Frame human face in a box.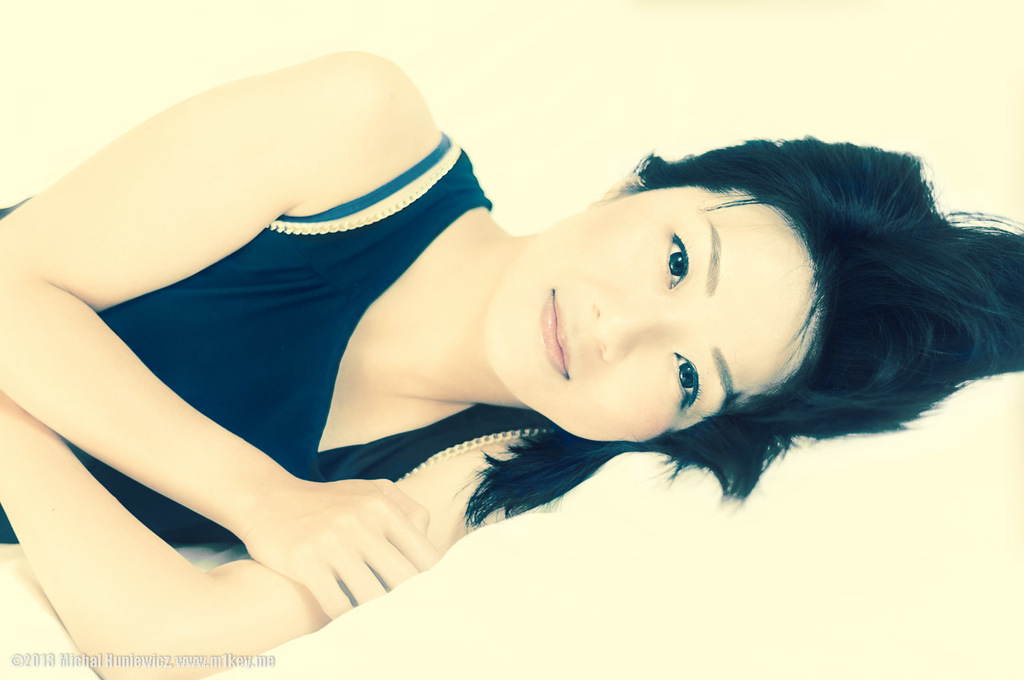
(480, 194, 823, 444).
